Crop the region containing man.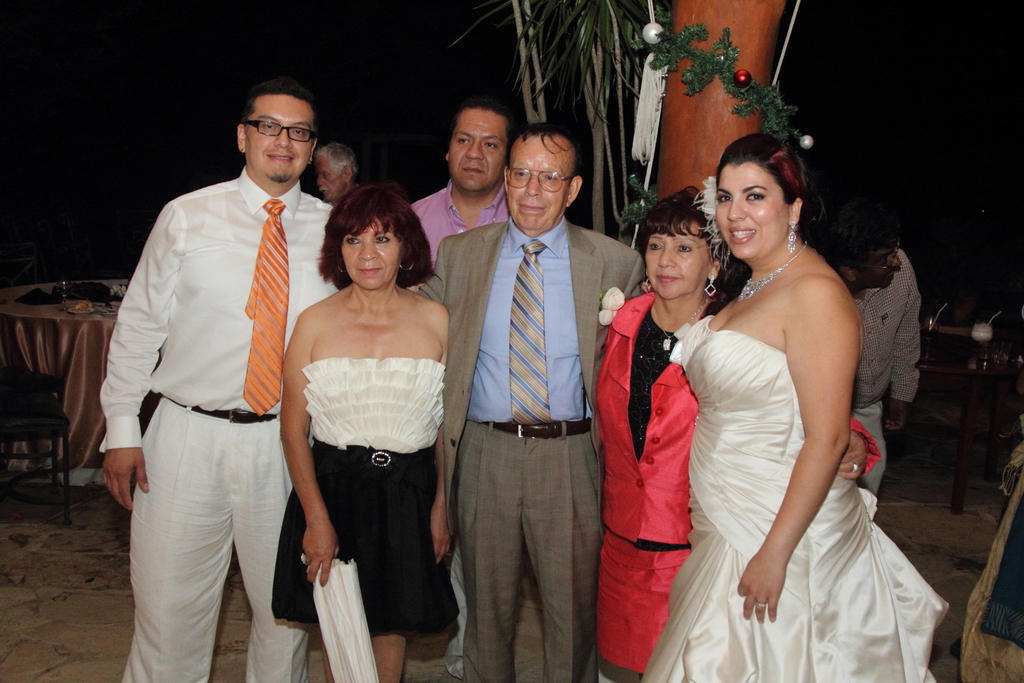
Crop region: rect(311, 139, 365, 210).
